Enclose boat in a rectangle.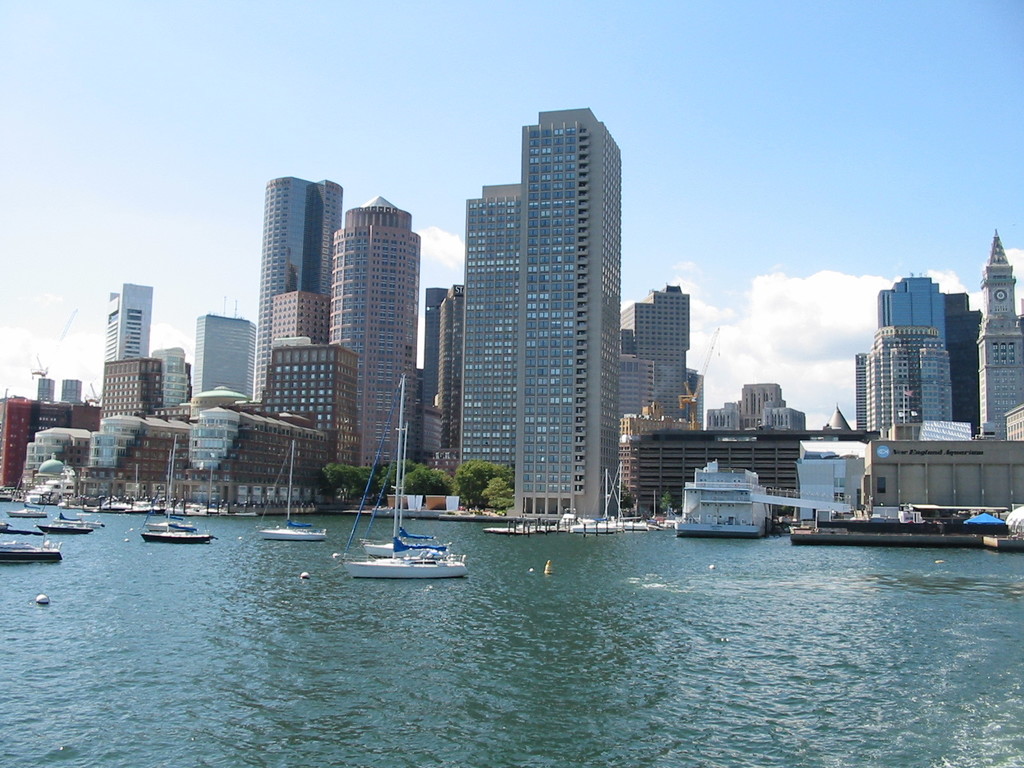
[x1=346, y1=378, x2=467, y2=580].
